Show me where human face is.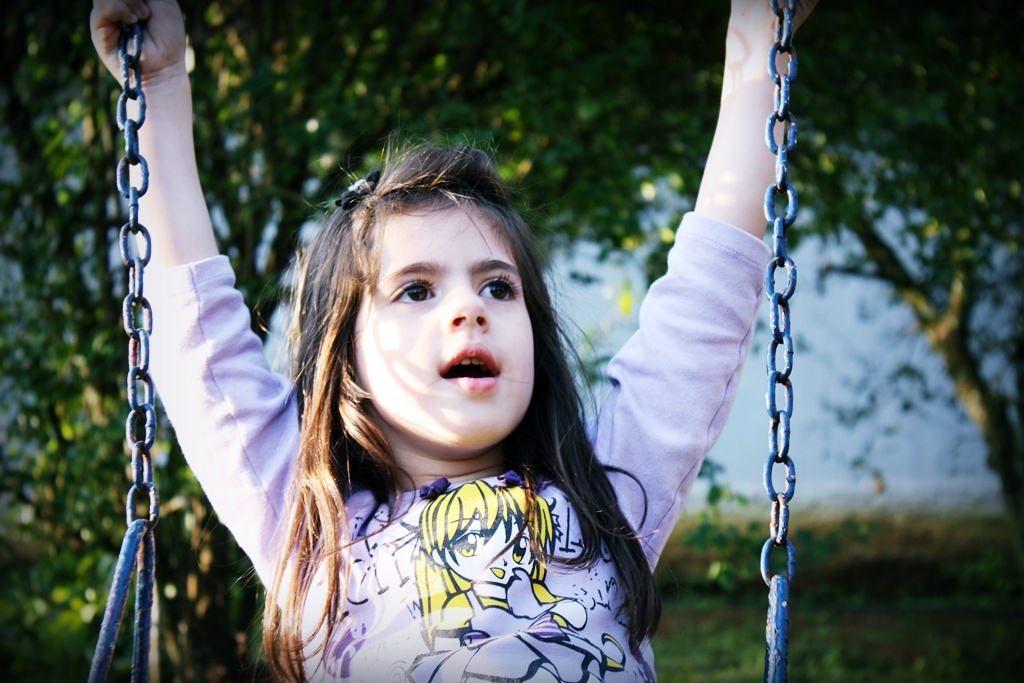
human face is at {"x1": 349, "y1": 206, "x2": 535, "y2": 451}.
